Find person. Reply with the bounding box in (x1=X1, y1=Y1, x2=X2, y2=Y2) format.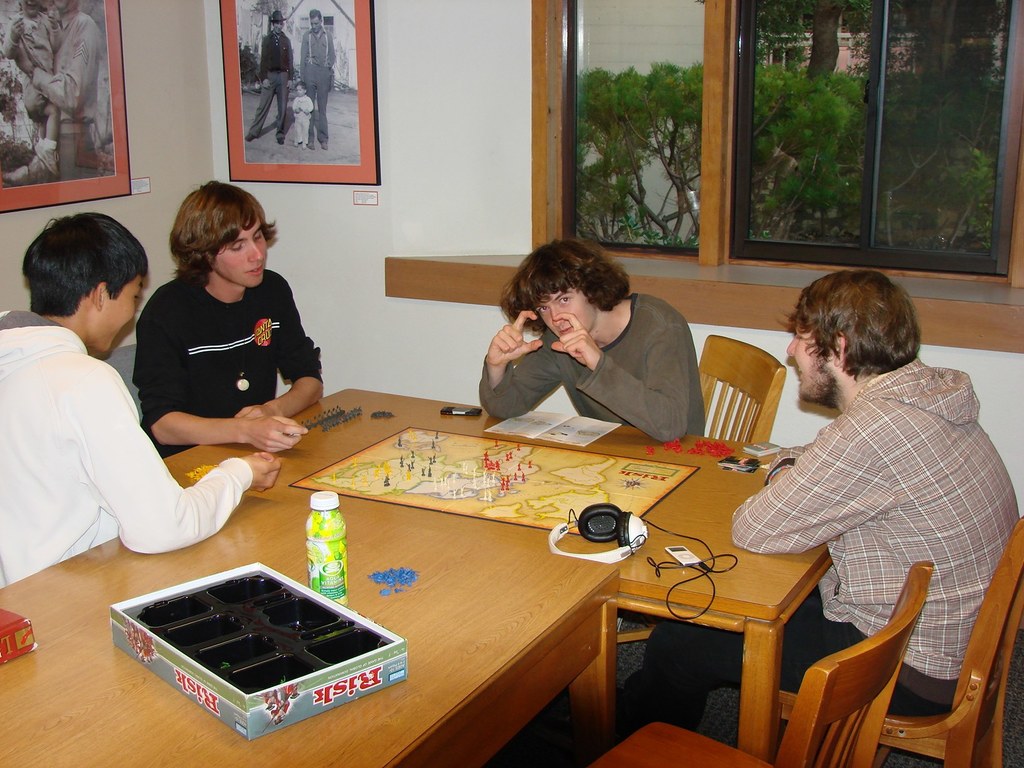
(x1=297, y1=8, x2=337, y2=145).
